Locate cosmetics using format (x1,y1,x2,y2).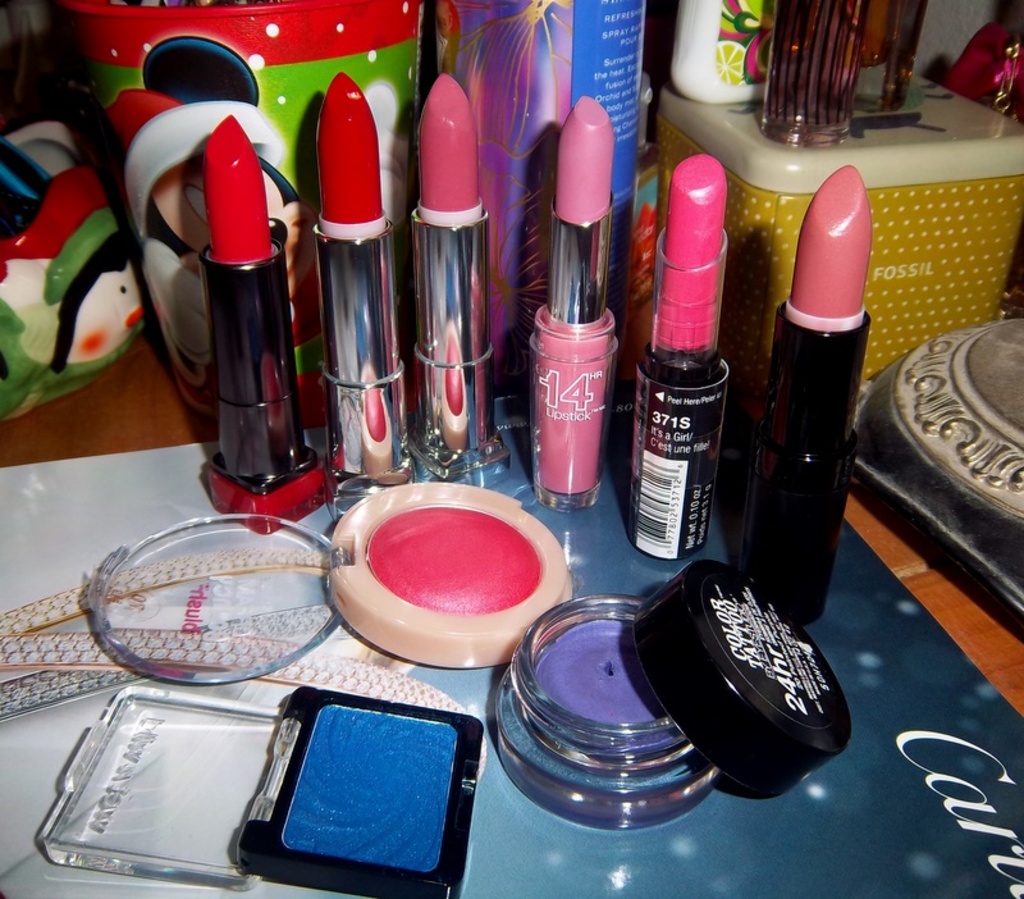
(498,558,852,835).
